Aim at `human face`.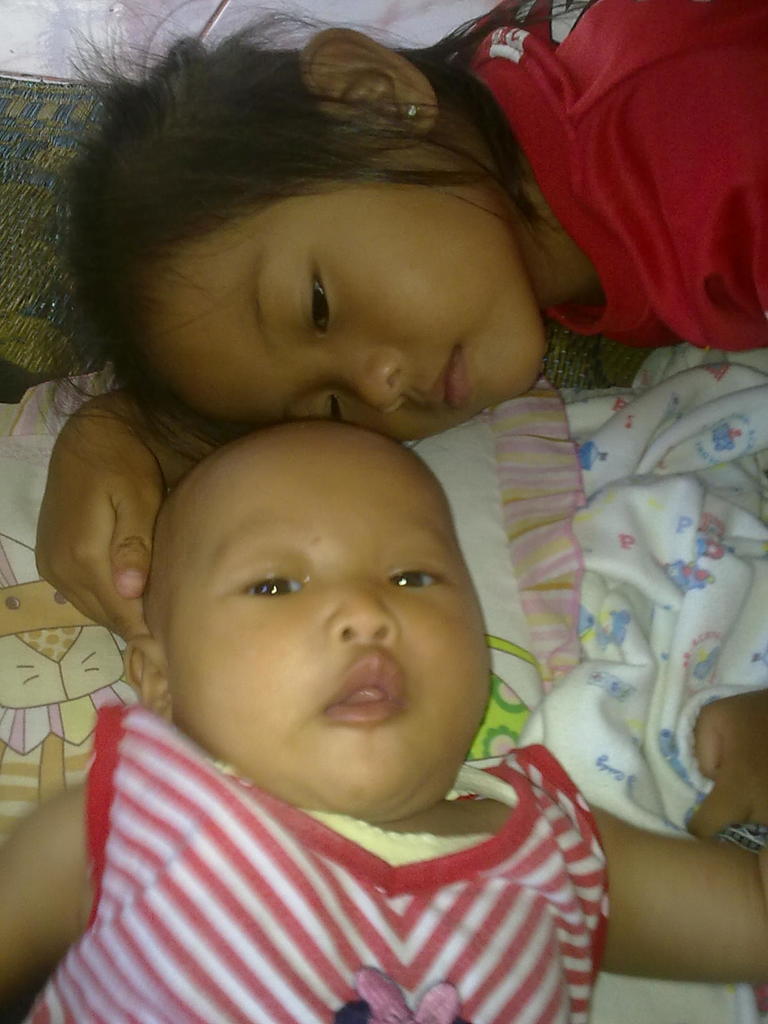
Aimed at x1=168 y1=433 x2=502 y2=826.
